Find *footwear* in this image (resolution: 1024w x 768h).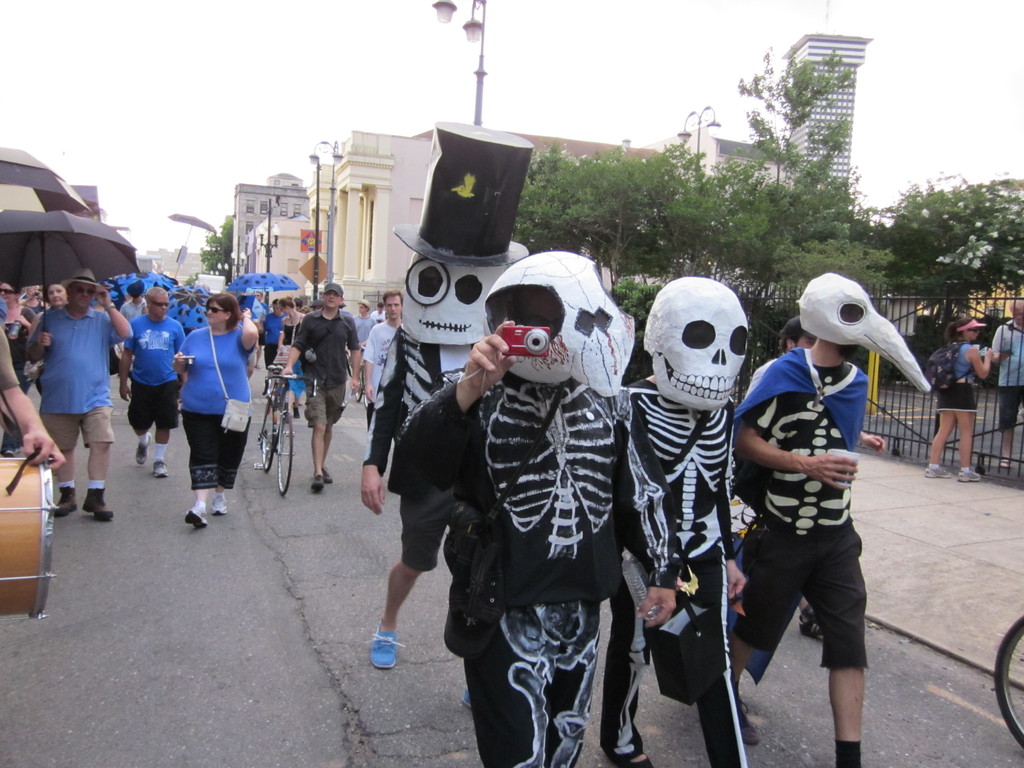
pyautogui.locateOnScreen(364, 629, 405, 668).
